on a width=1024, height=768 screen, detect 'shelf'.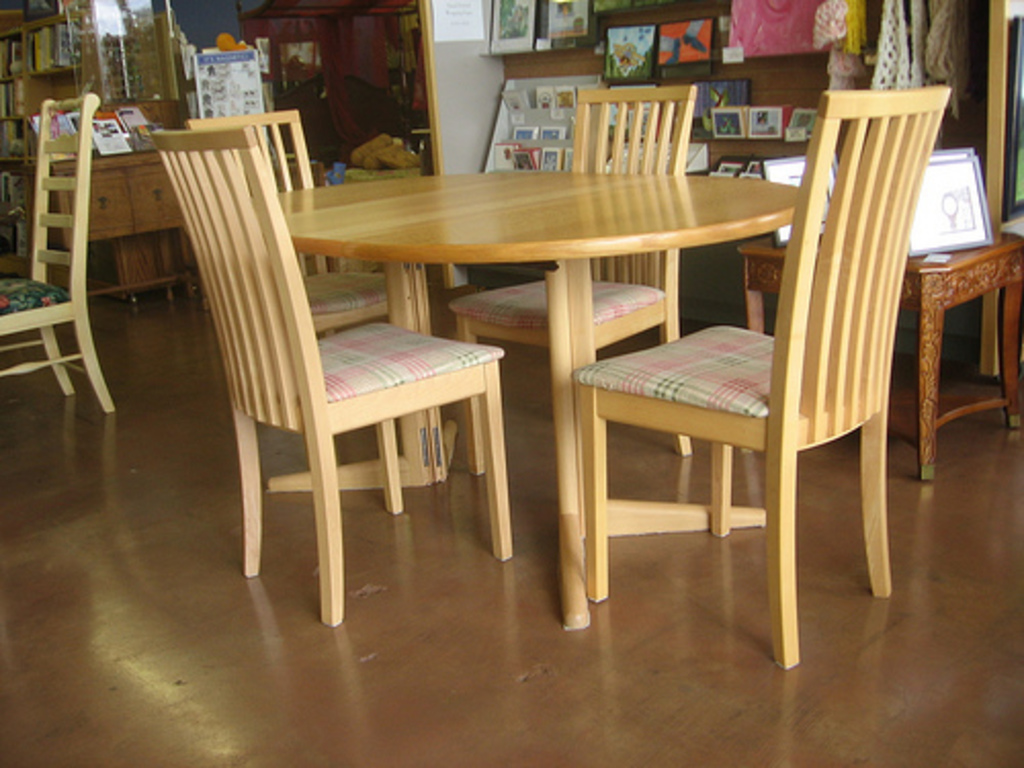
[left=477, top=2, right=1022, bottom=387].
